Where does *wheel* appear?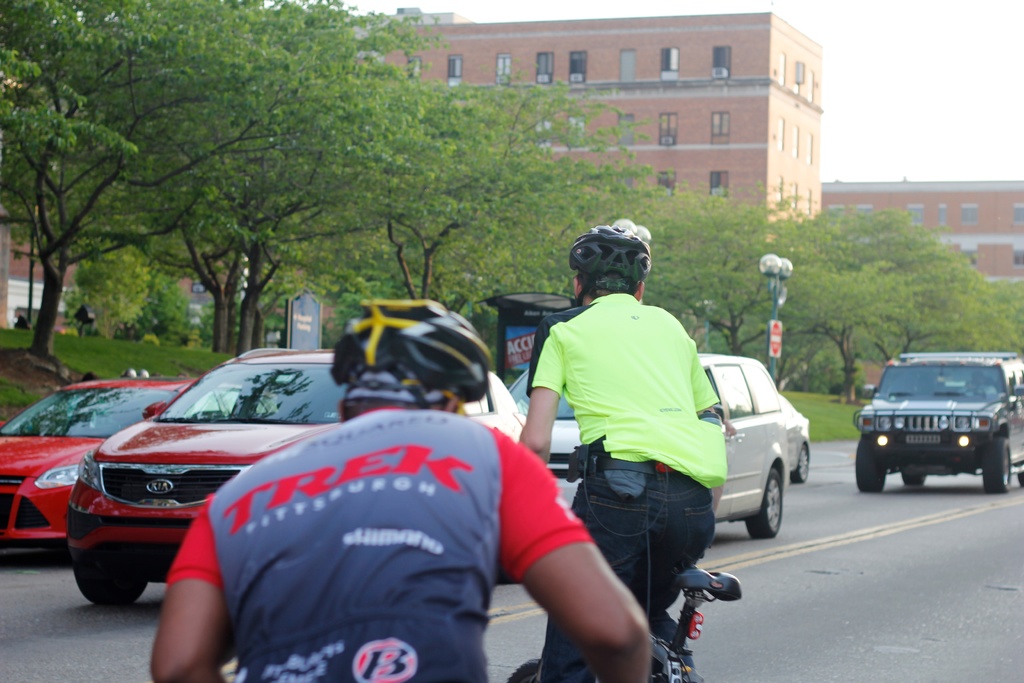
Appears at <region>73, 563, 145, 605</region>.
